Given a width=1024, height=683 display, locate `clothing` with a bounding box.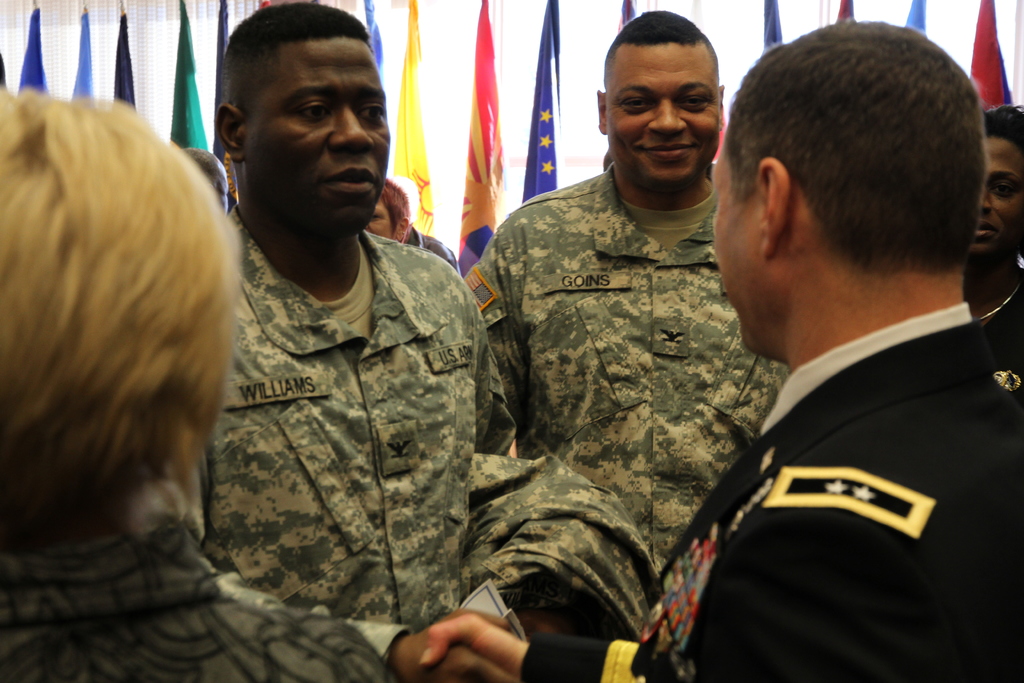
Located: {"x1": 0, "y1": 519, "x2": 394, "y2": 682}.
